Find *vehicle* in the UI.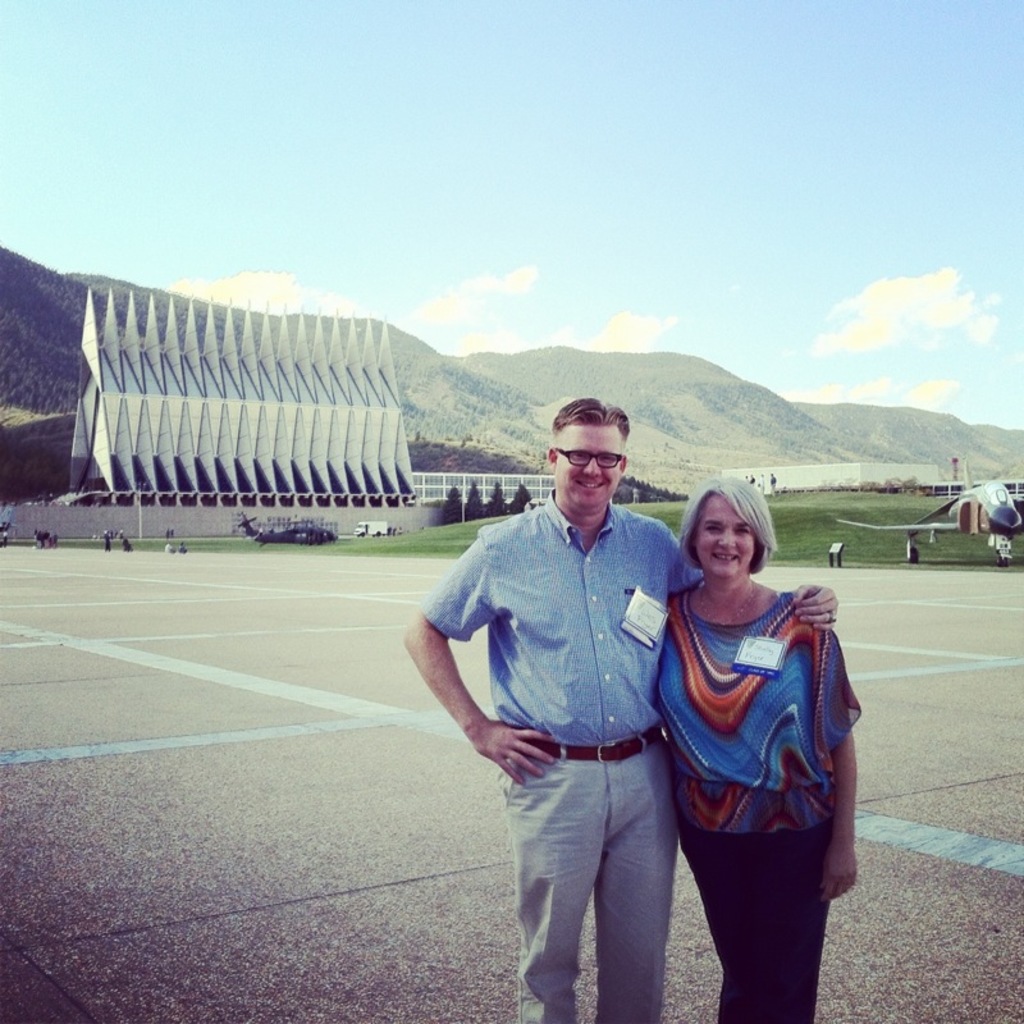
UI element at x1=351 y1=518 x2=396 y2=538.
